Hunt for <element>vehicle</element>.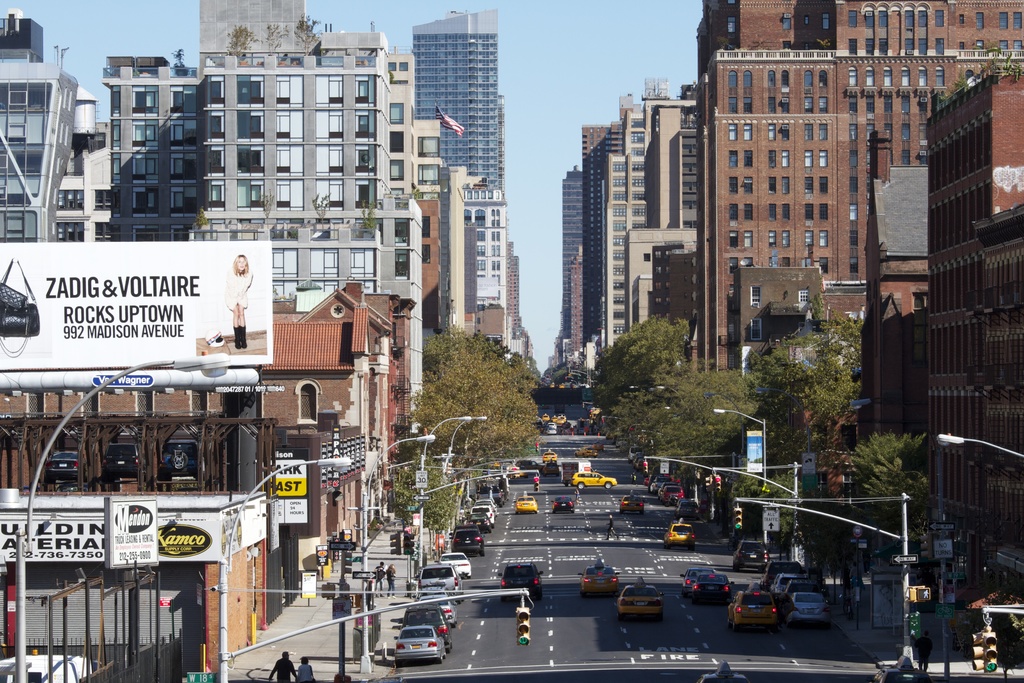
Hunted down at <box>730,588,780,625</box>.
